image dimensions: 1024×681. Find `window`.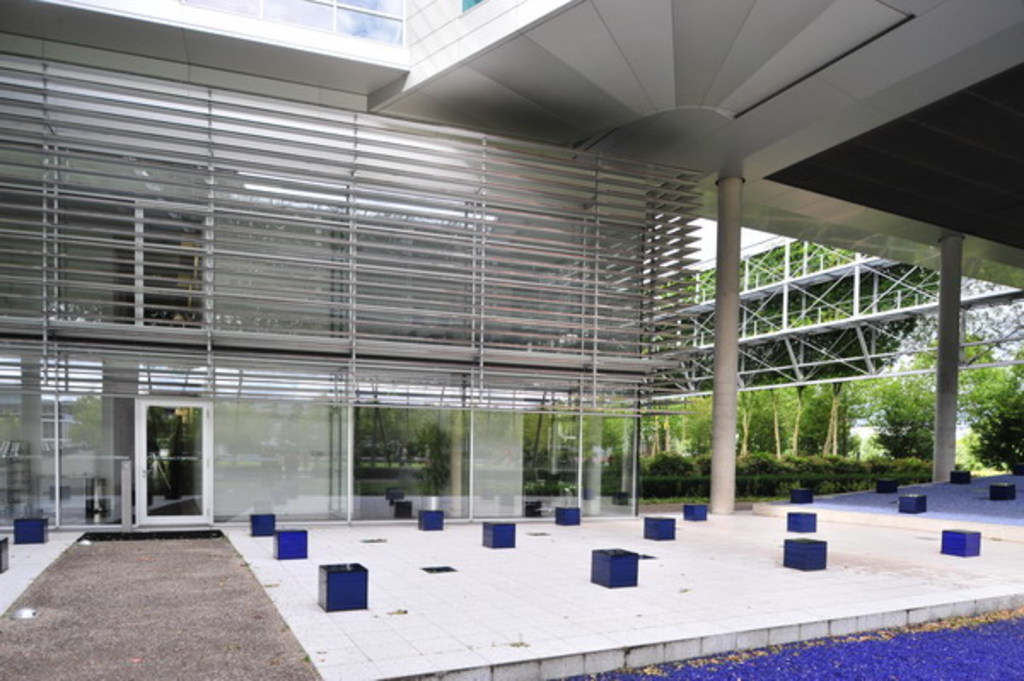
<region>121, 396, 195, 519</region>.
